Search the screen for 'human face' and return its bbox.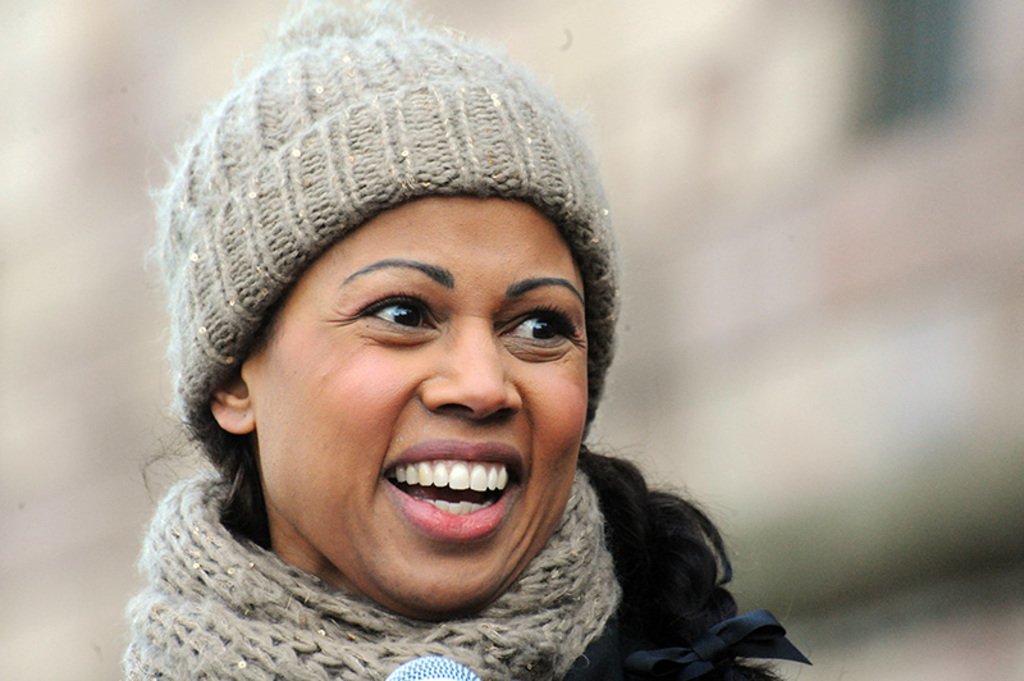
Found: left=248, top=193, right=581, bottom=630.
